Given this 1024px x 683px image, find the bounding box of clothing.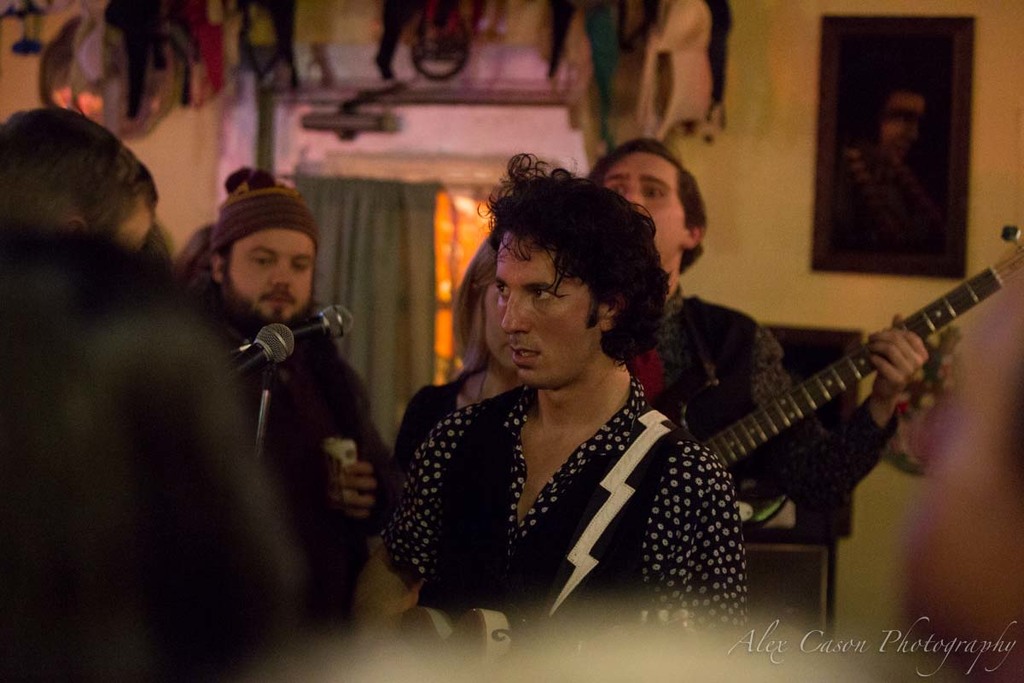
crop(391, 366, 474, 466).
